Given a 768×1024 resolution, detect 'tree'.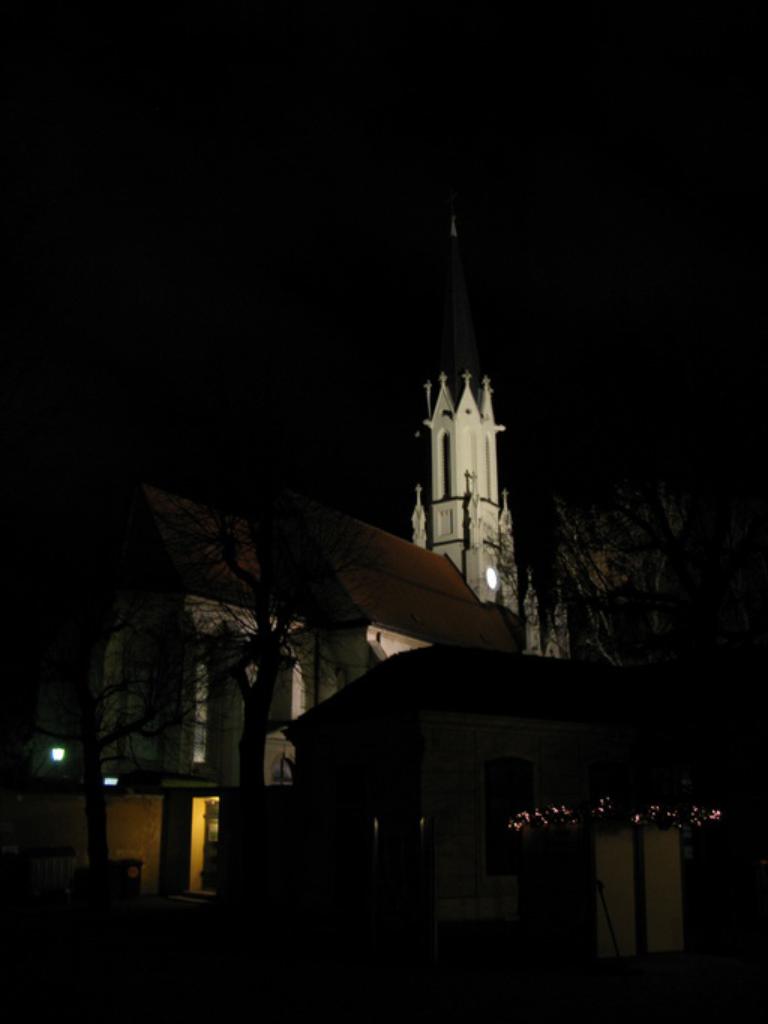
<bbox>51, 451, 390, 849</bbox>.
